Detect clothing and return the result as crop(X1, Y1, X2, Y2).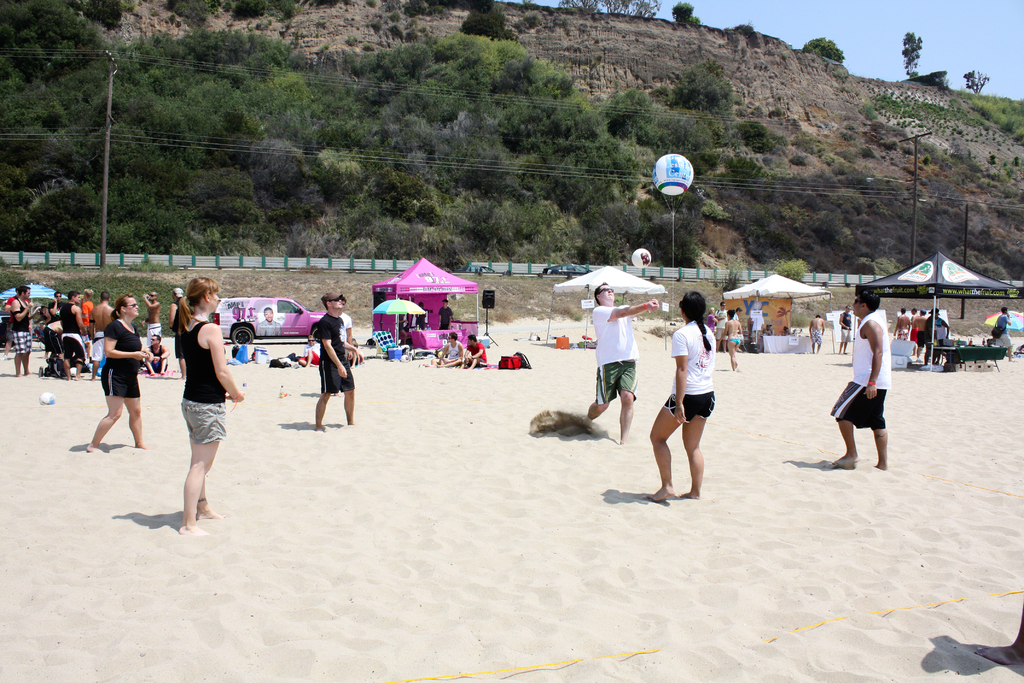
crop(824, 317, 888, 431).
